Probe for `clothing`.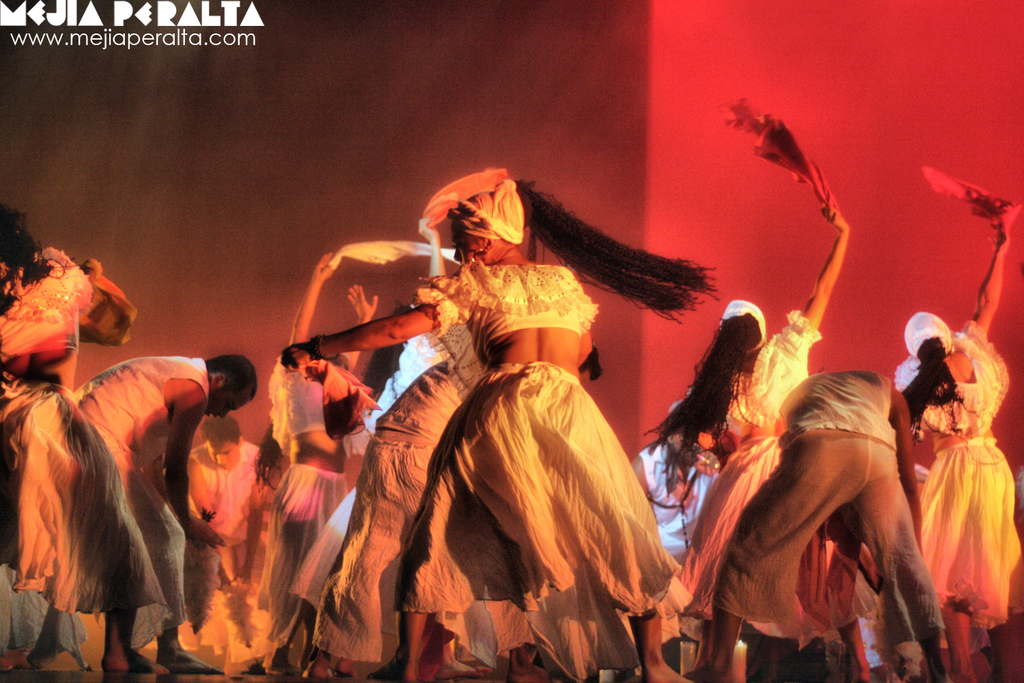
Probe result: <bbox>287, 343, 433, 607</bbox>.
